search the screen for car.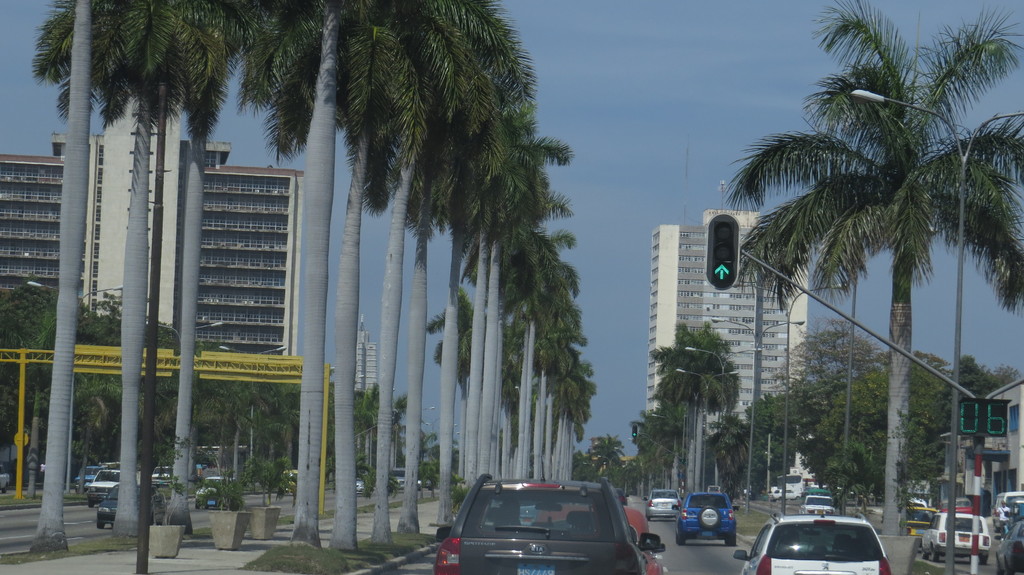
Found at (left=483, top=498, right=541, bottom=524).
